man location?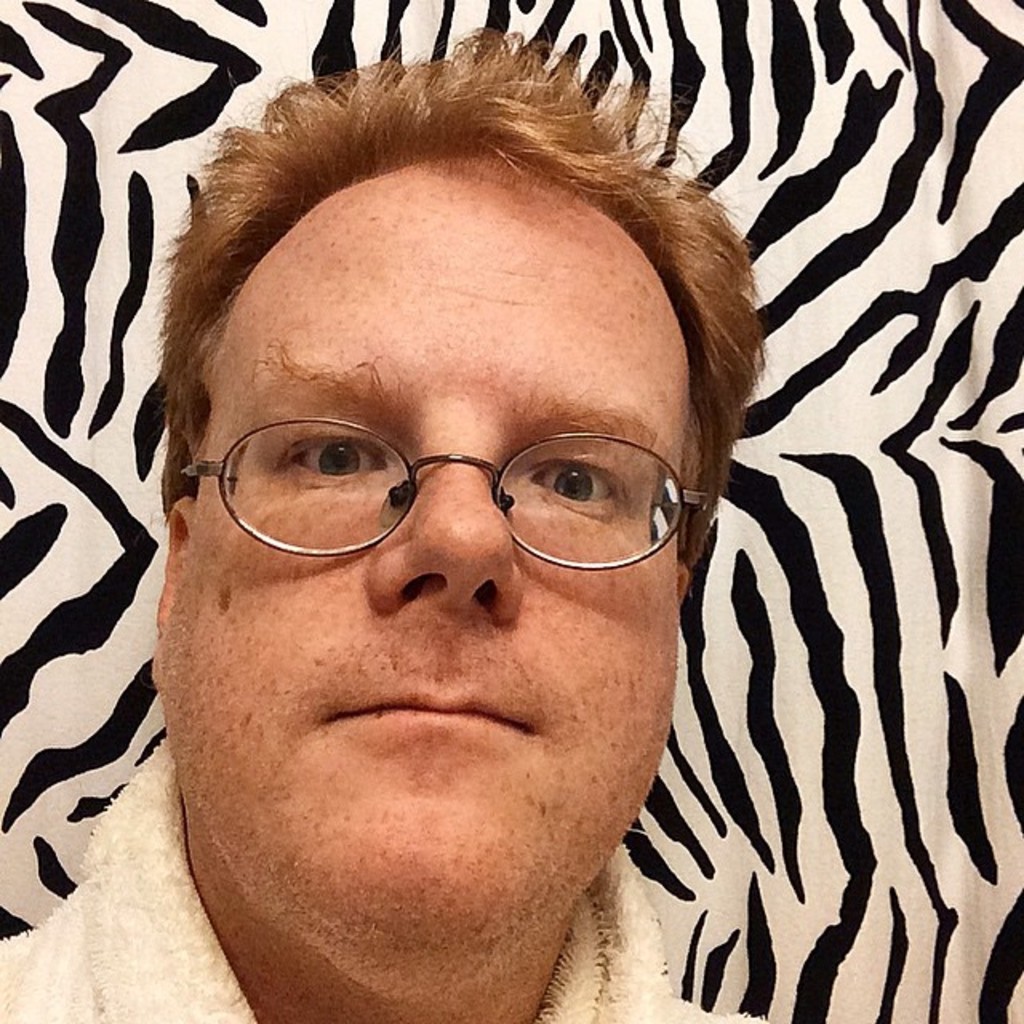
<region>0, 19, 792, 1022</region>
